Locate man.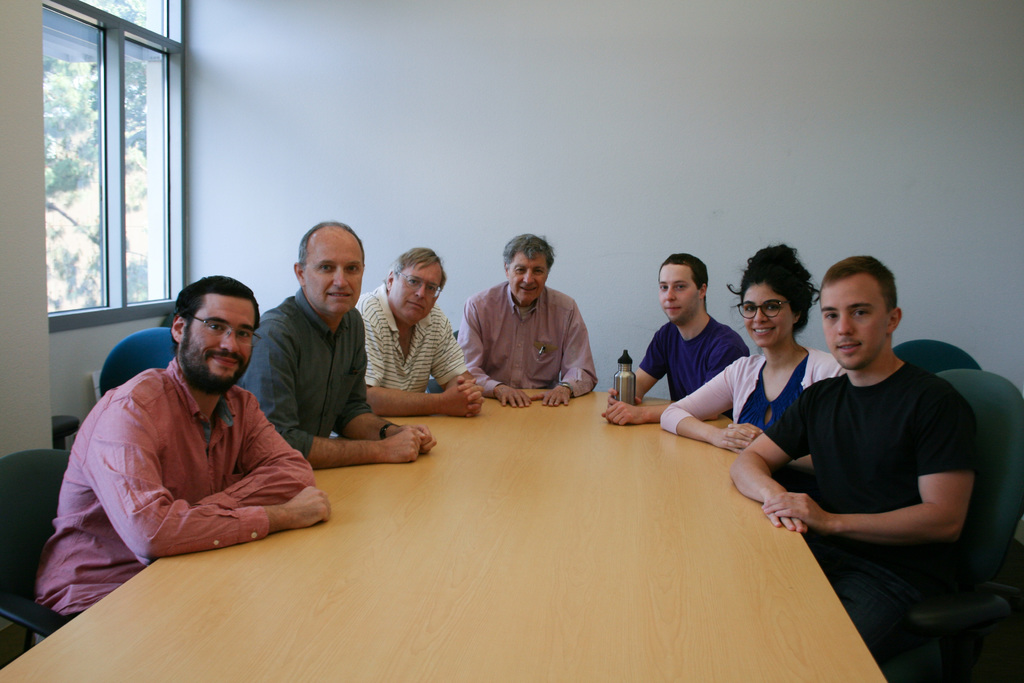
Bounding box: [left=60, top=272, right=334, bottom=581].
